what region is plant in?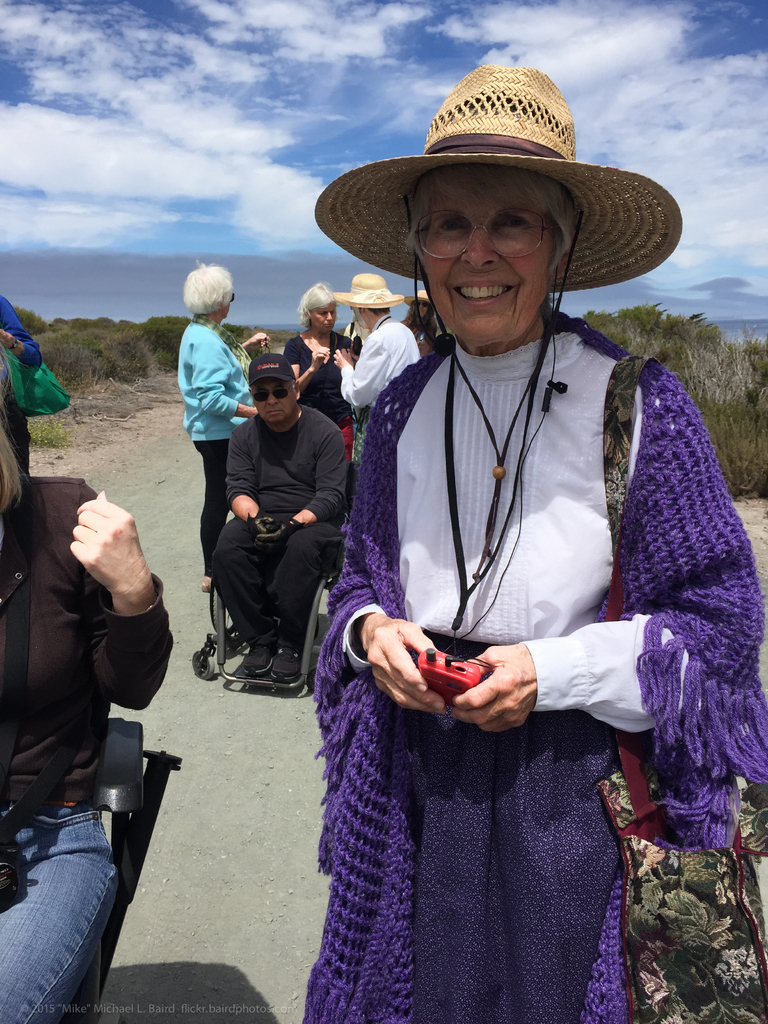
locate(29, 417, 65, 450).
